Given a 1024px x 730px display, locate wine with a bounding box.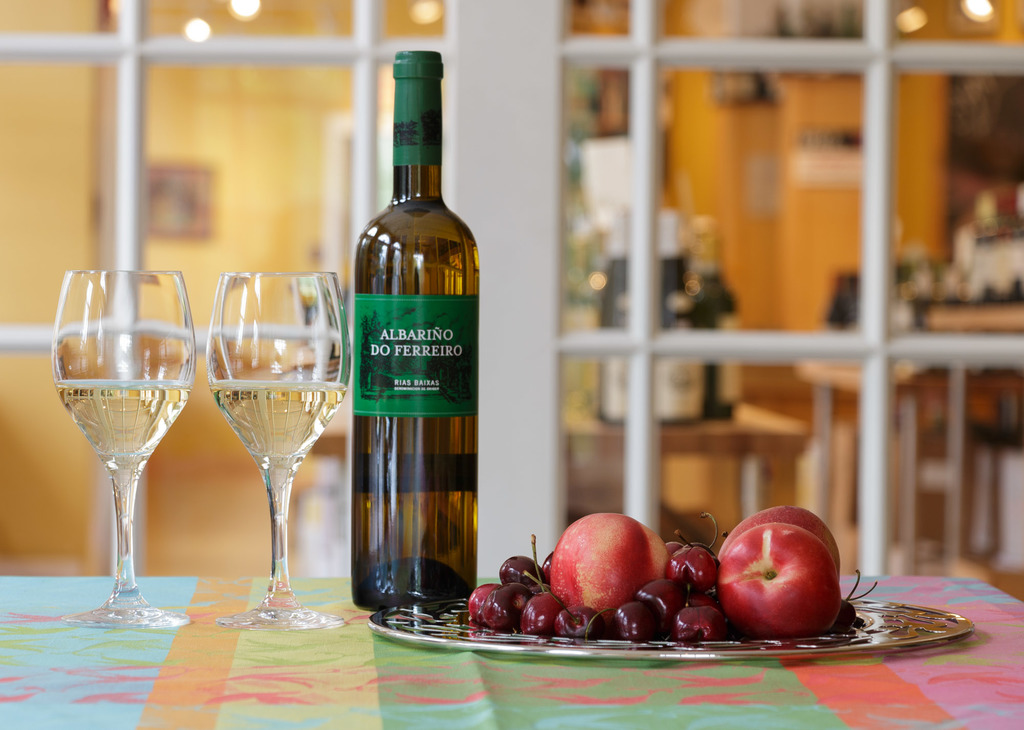
Located: detection(354, 49, 483, 612).
